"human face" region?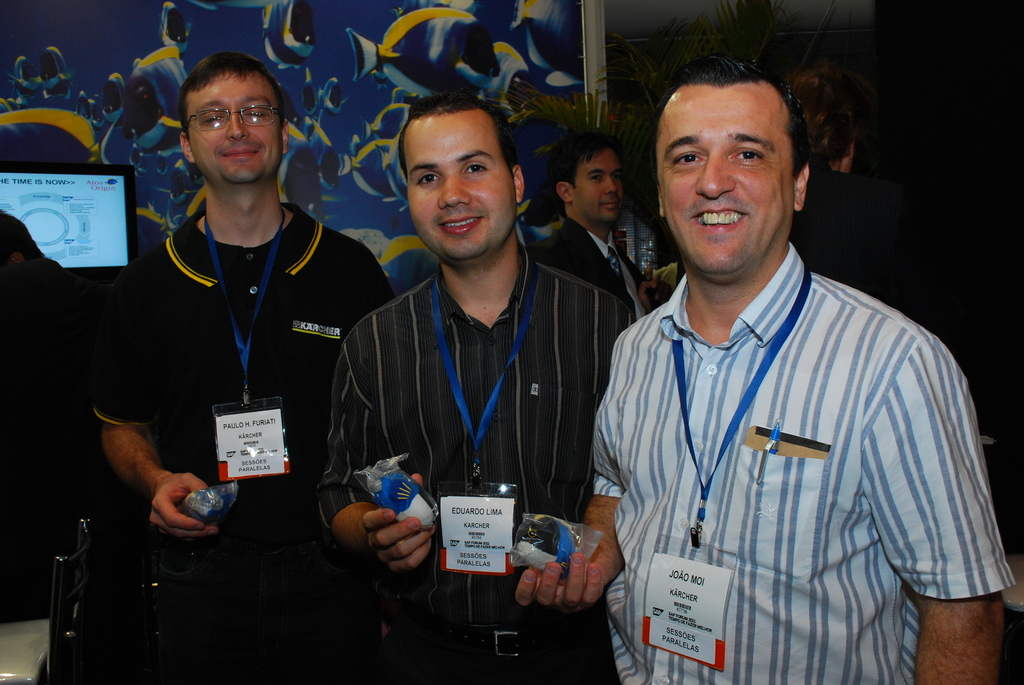
(x1=406, y1=111, x2=516, y2=265)
